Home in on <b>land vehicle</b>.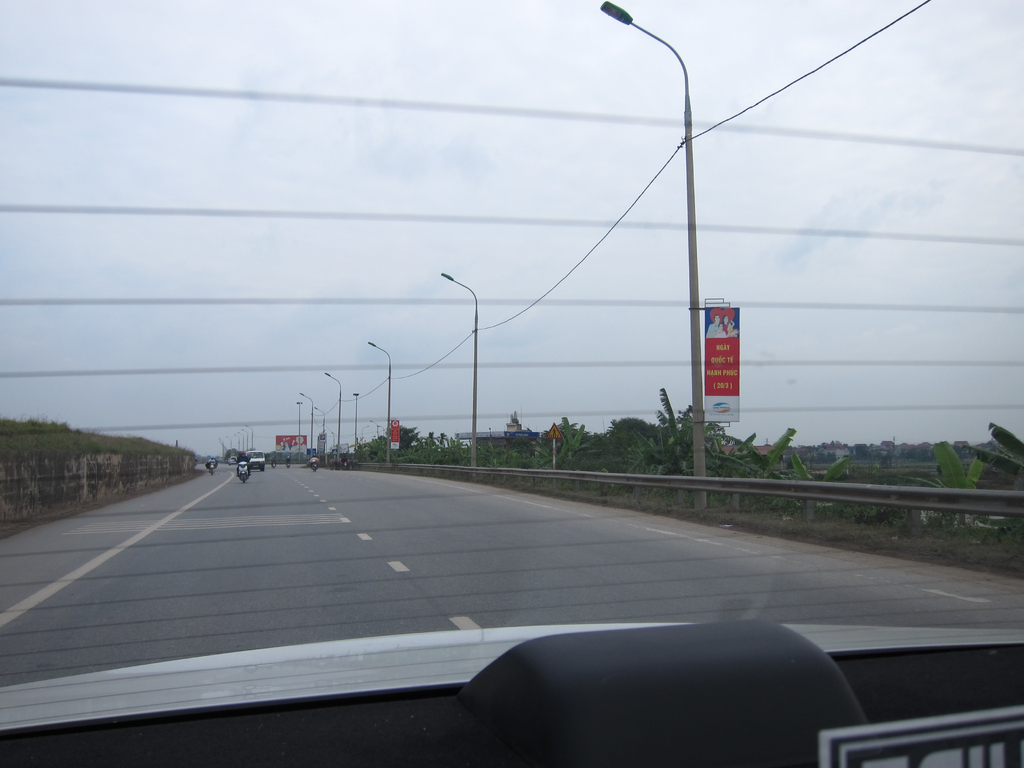
Homed in at {"left": 0, "top": 0, "right": 1023, "bottom": 767}.
